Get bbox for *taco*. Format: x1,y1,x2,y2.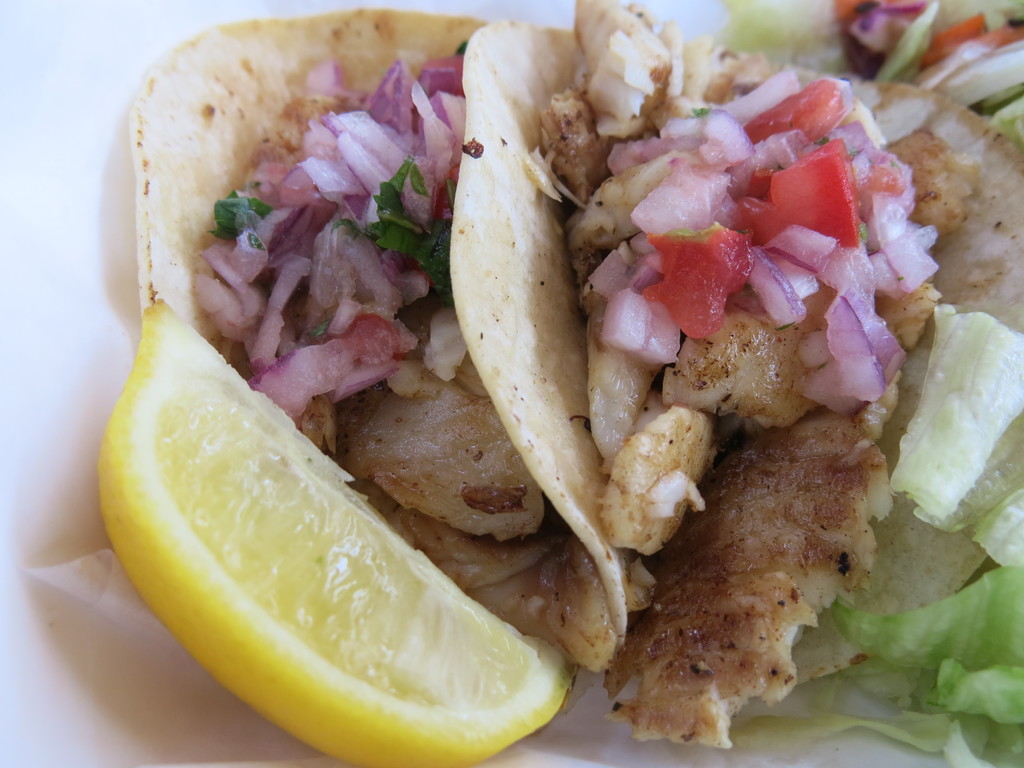
550,16,1023,717.
